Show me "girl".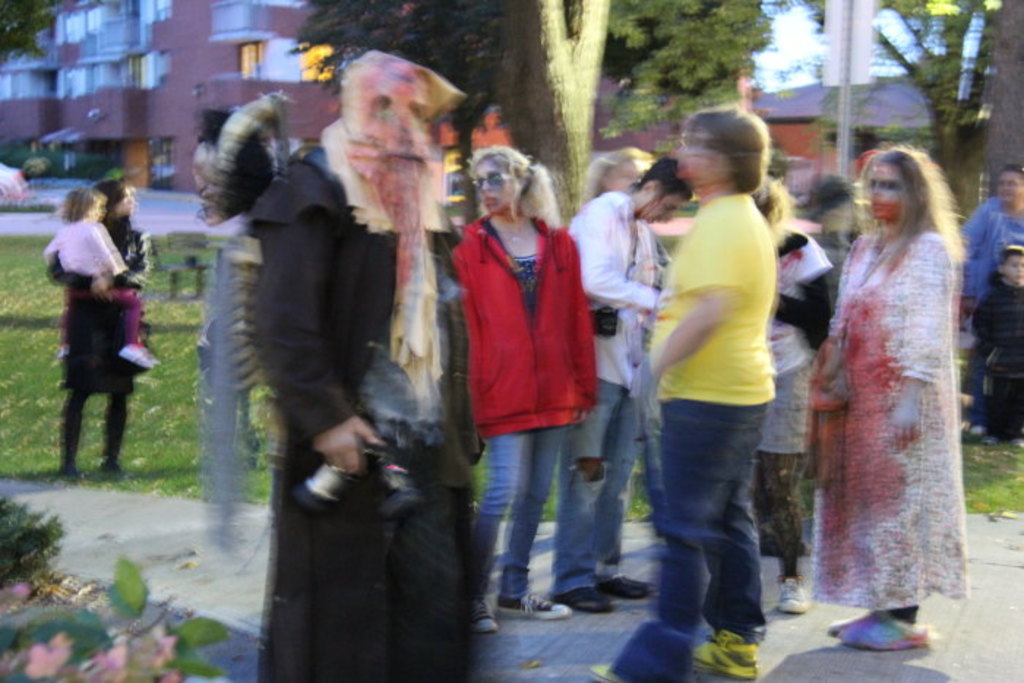
"girl" is here: crop(452, 142, 601, 629).
